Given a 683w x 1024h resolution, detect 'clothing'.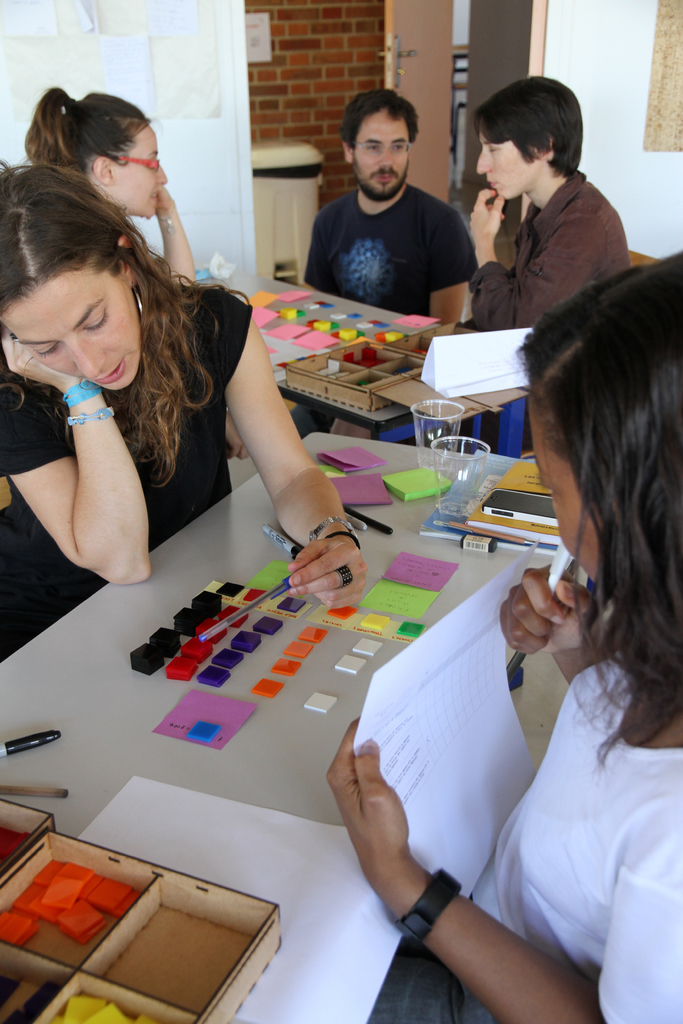
x1=298 y1=176 x2=478 y2=423.
